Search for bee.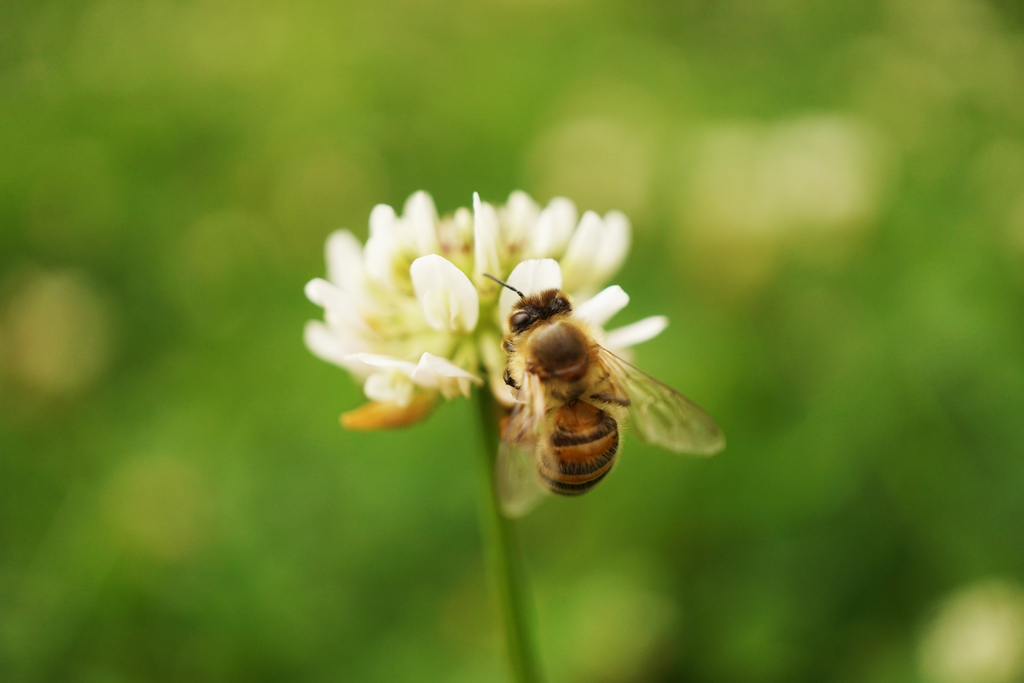
Found at <box>486,271,728,520</box>.
